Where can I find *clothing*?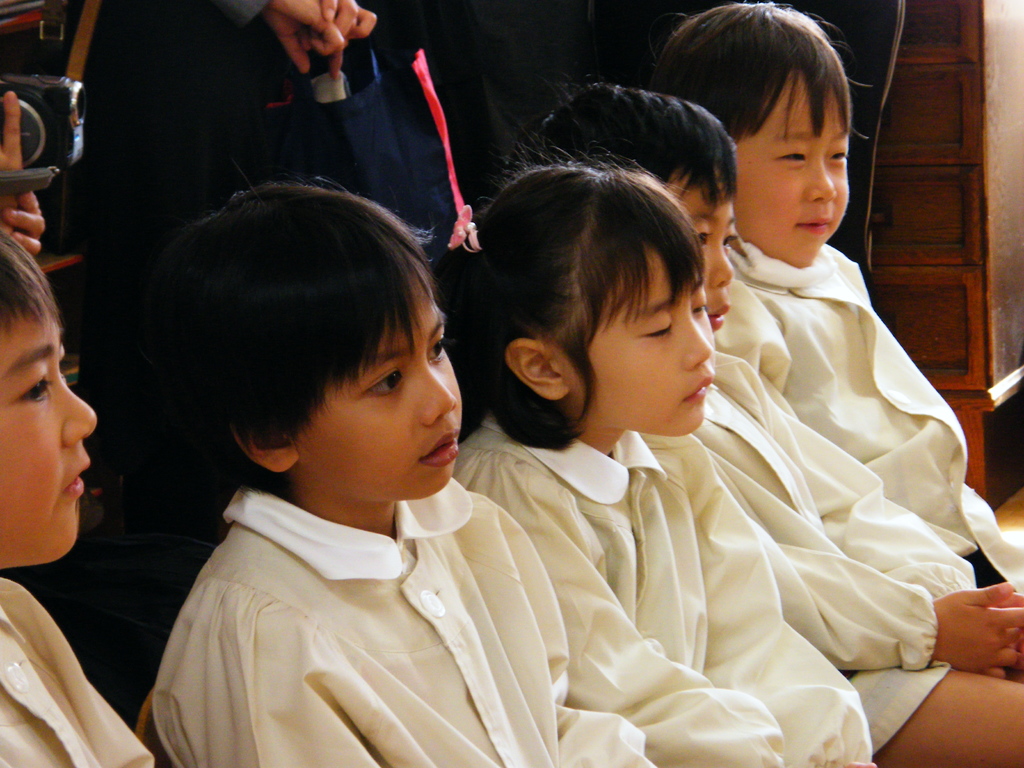
You can find it at detection(95, 0, 520, 253).
